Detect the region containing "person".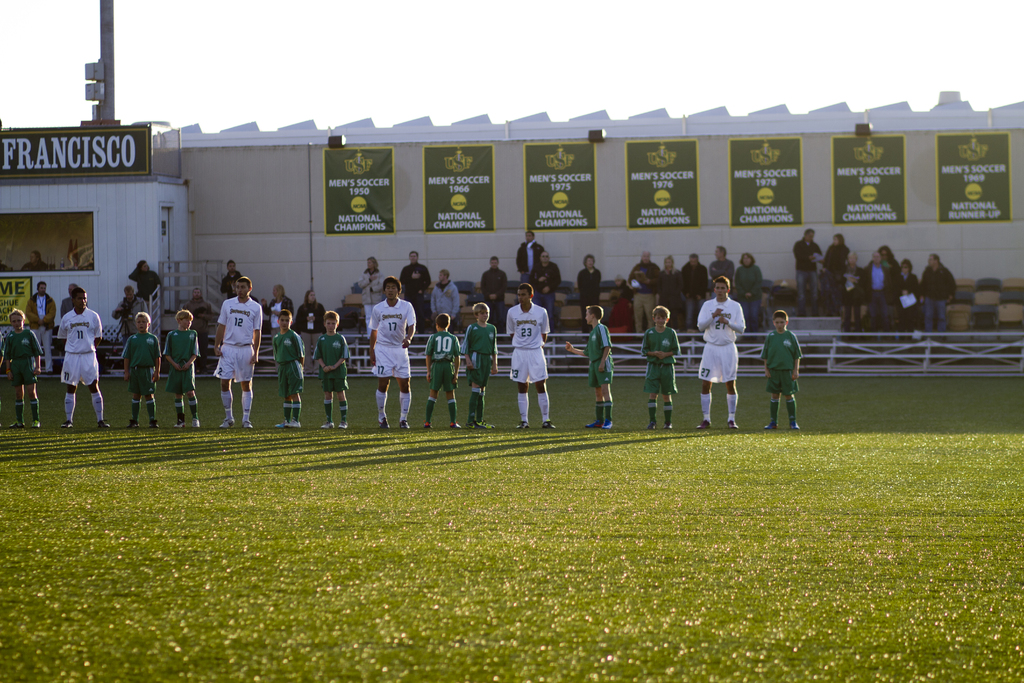
crop(215, 257, 243, 302).
